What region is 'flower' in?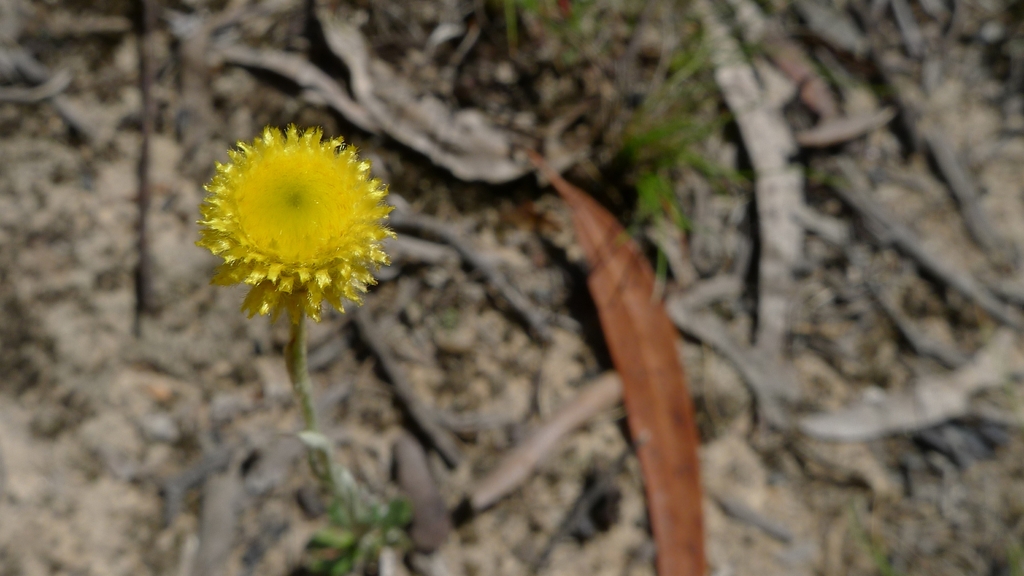
detection(189, 111, 387, 333).
